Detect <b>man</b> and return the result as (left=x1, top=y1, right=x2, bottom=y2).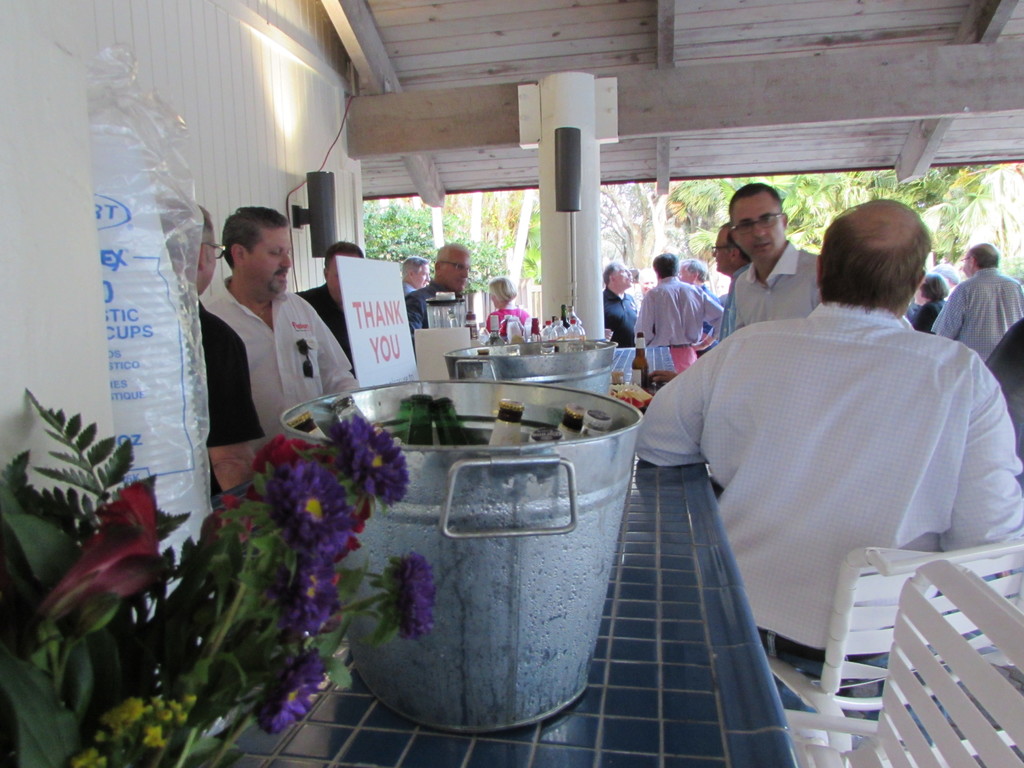
(left=599, top=259, right=634, bottom=341).
